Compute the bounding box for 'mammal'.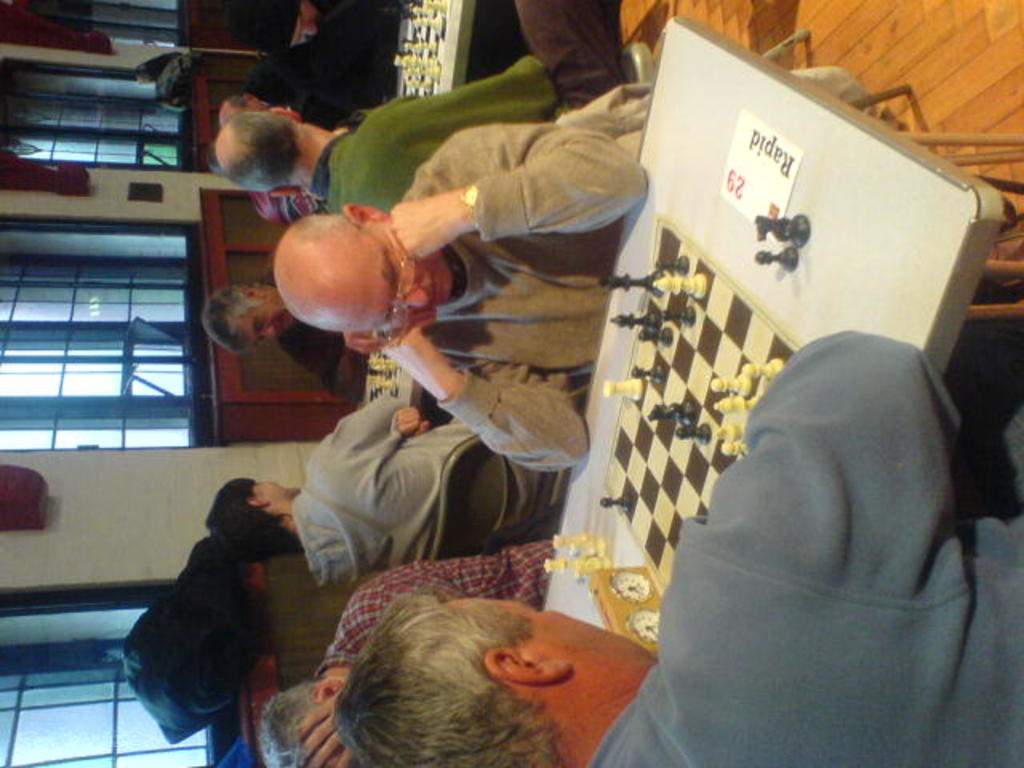
(330, 320, 1021, 766).
